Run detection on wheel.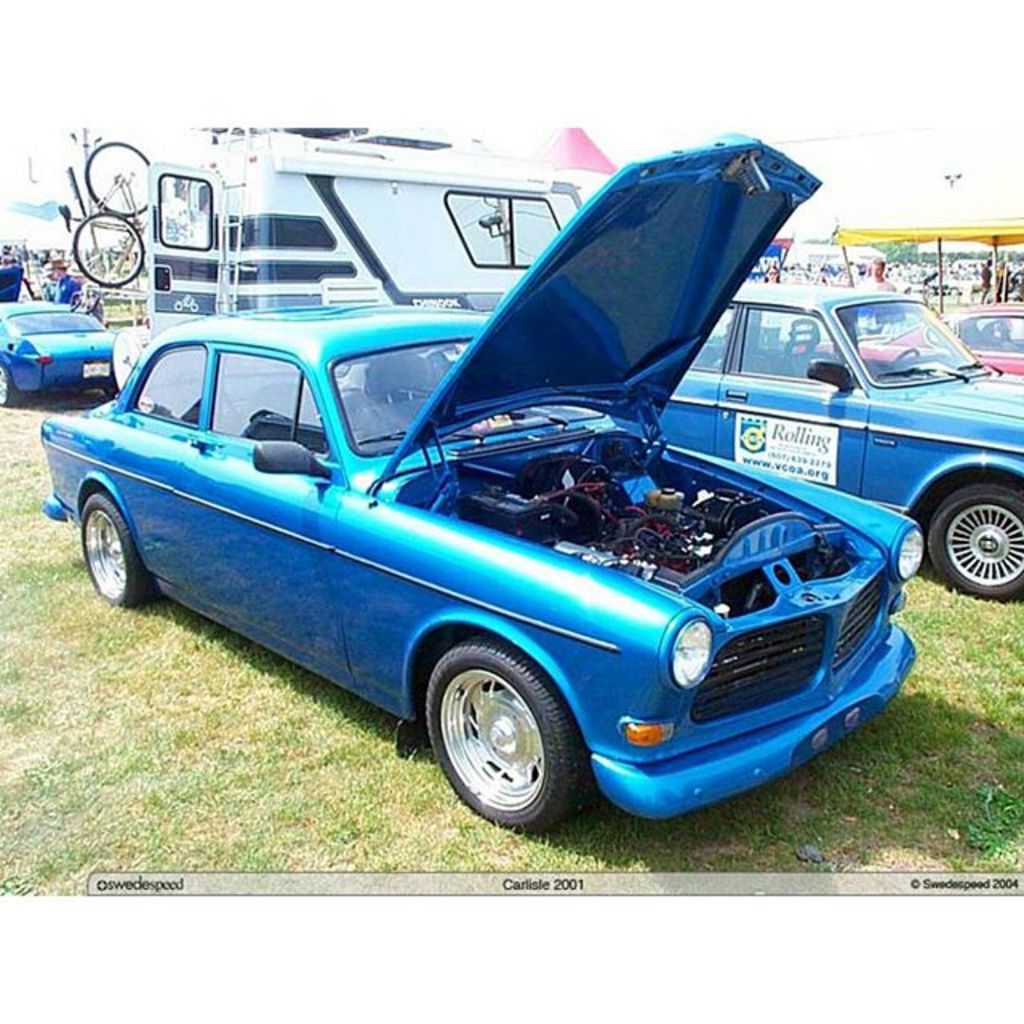
Result: bbox(85, 139, 154, 221).
